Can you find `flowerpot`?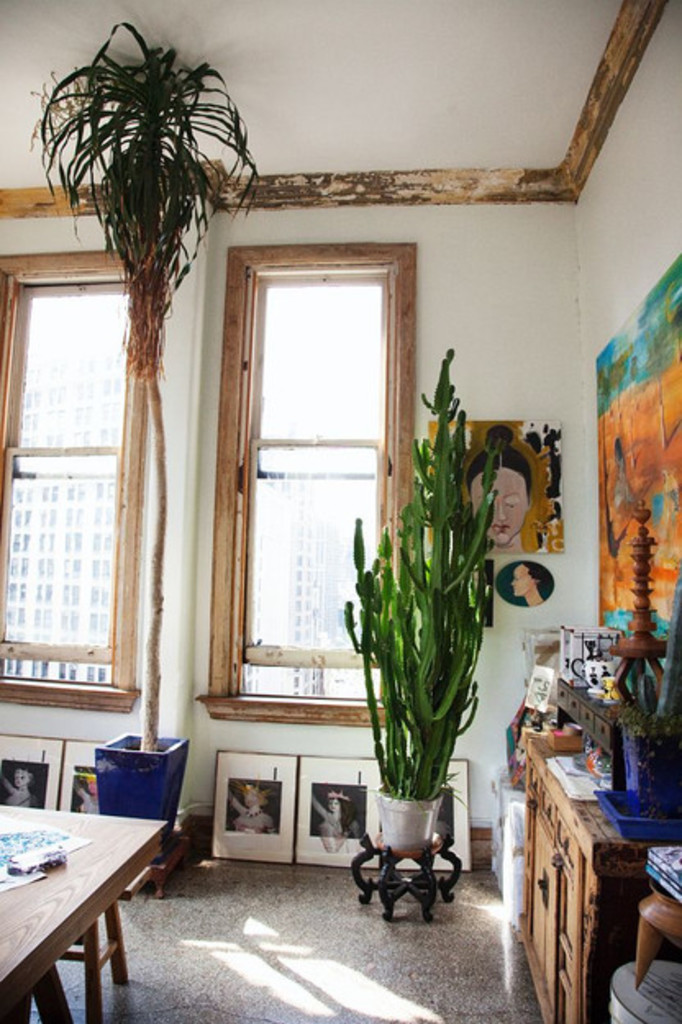
Yes, bounding box: (x1=372, y1=790, x2=449, y2=854).
